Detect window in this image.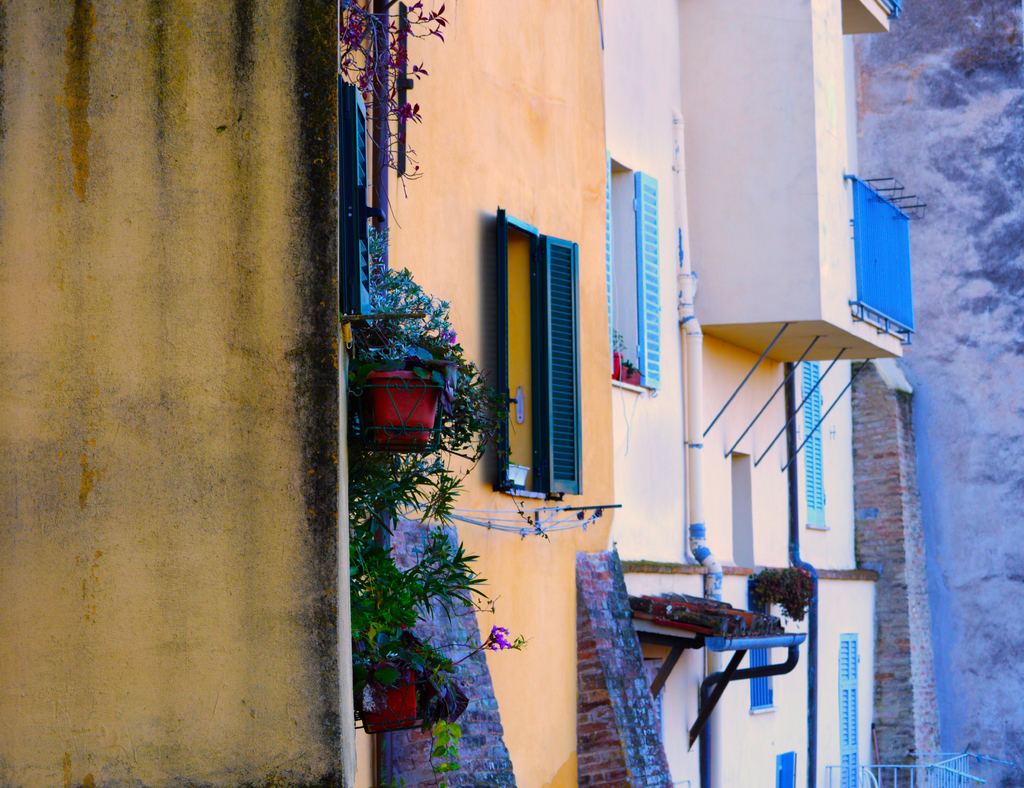
Detection: x1=606 y1=150 x2=663 y2=393.
